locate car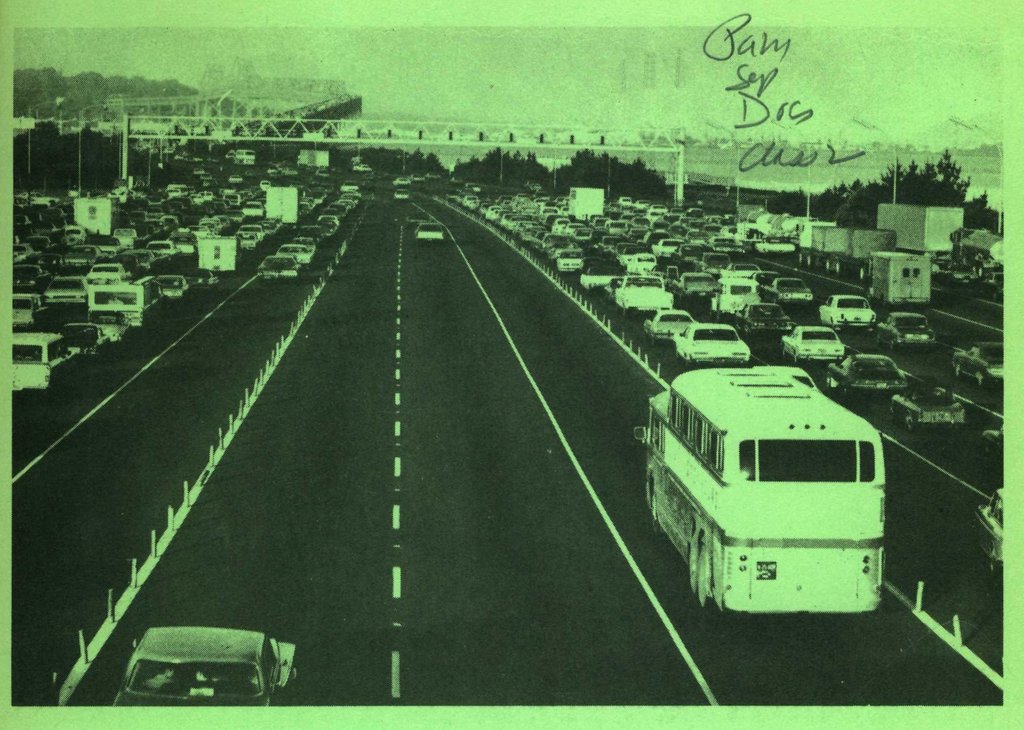
Rect(8, 336, 81, 392)
